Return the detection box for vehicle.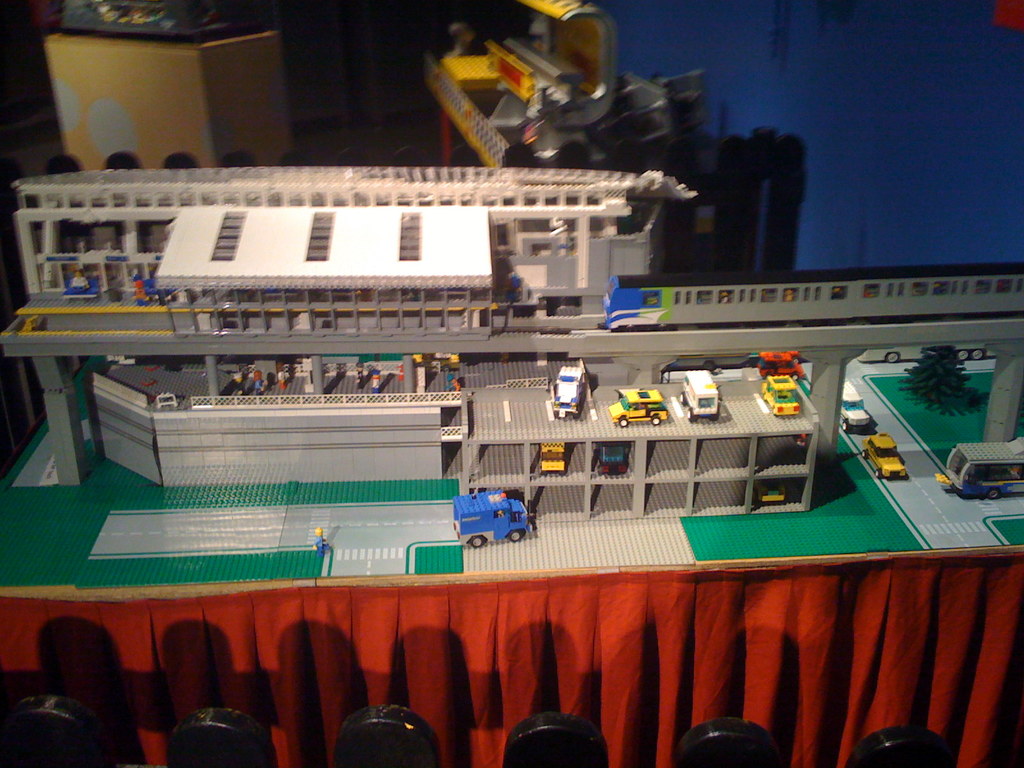
Rect(834, 378, 871, 436).
